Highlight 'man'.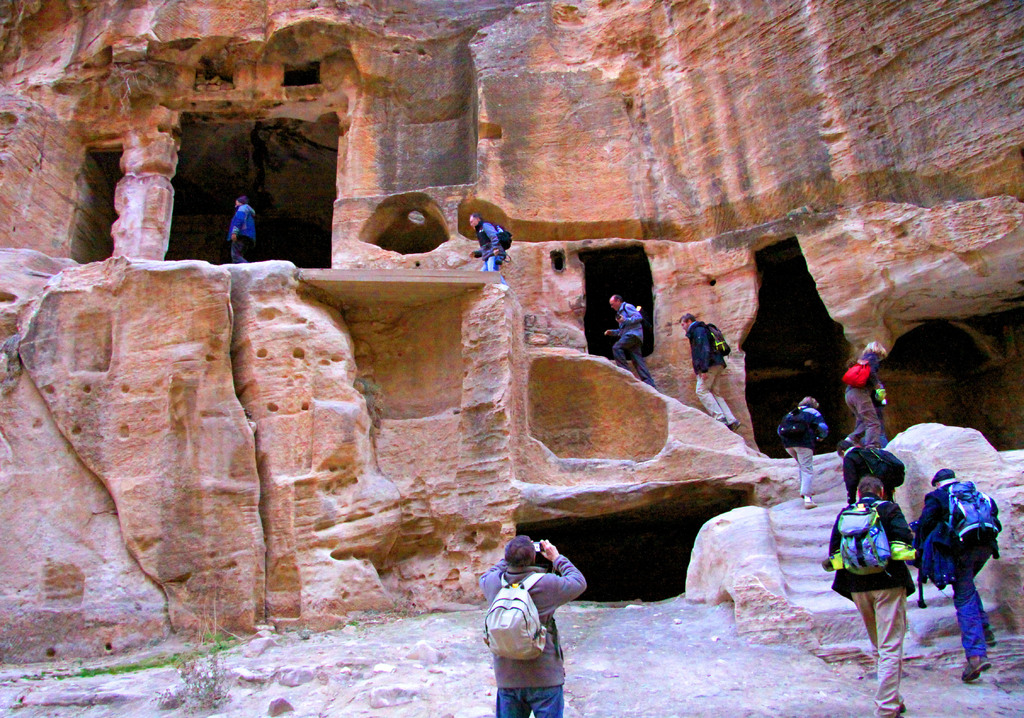
Highlighted region: x1=230, y1=197, x2=260, y2=265.
